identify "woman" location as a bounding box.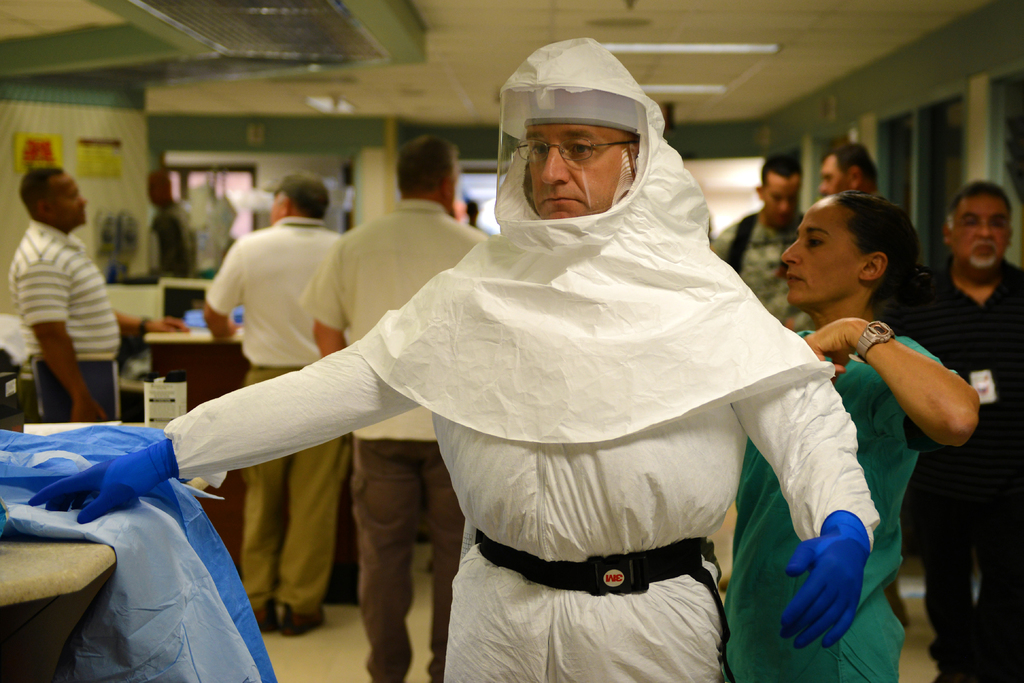
Rect(714, 190, 988, 682).
